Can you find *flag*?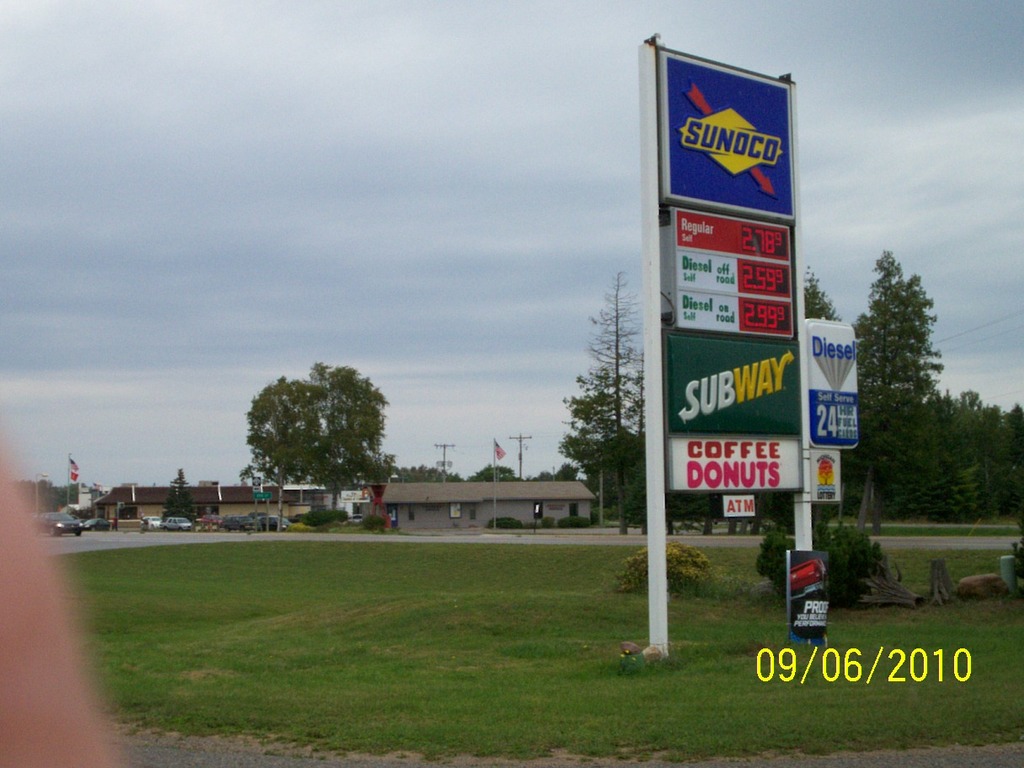
Yes, bounding box: 491,437,510,461.
